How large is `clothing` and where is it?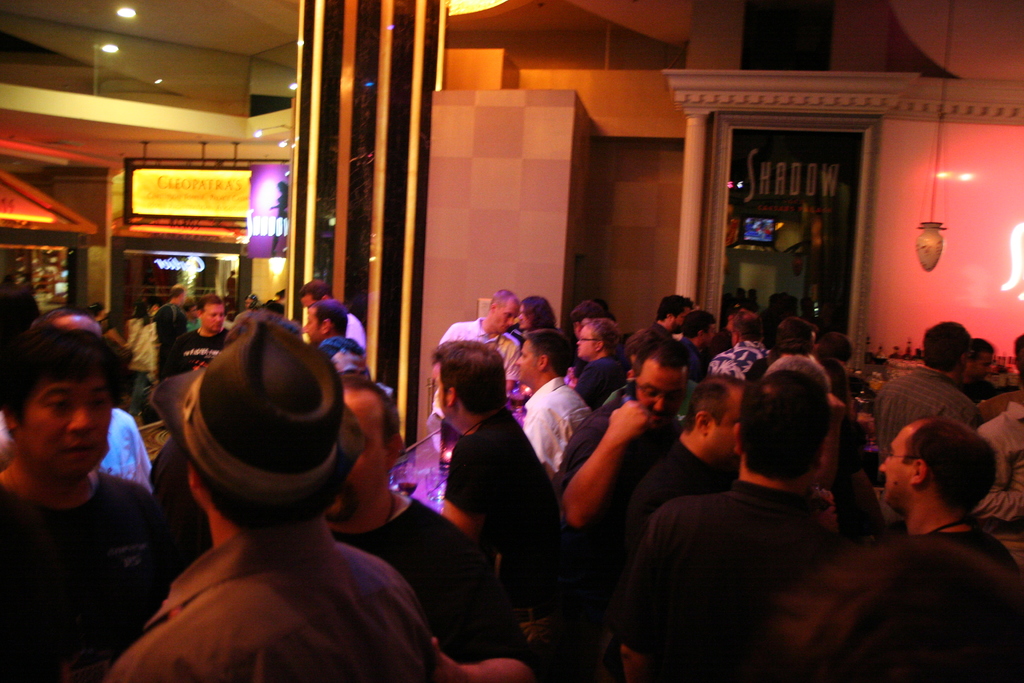
Bounding box: region(360, 498, 538, 671).
